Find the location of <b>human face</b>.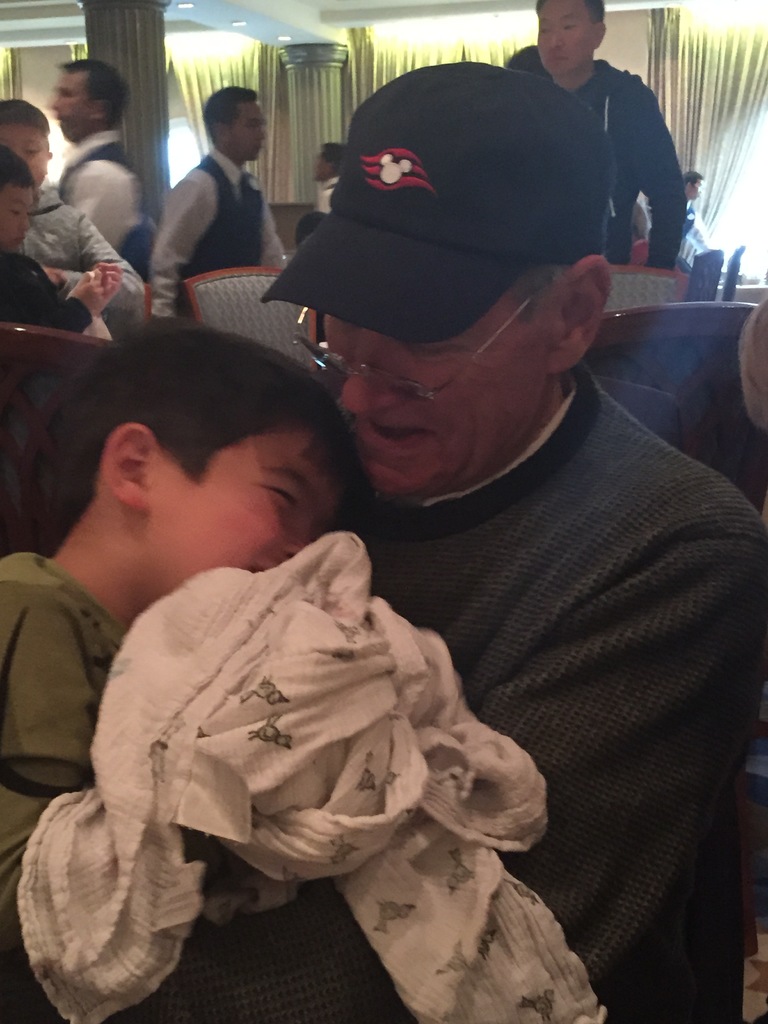
Location: locate(46, 56, 90, 154).
